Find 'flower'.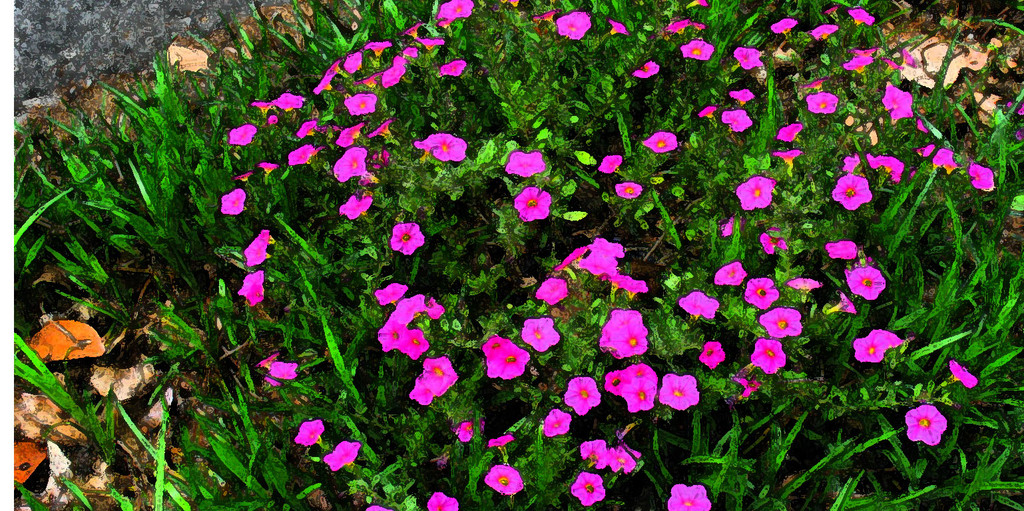
<box>361,506,390,510</box>.
